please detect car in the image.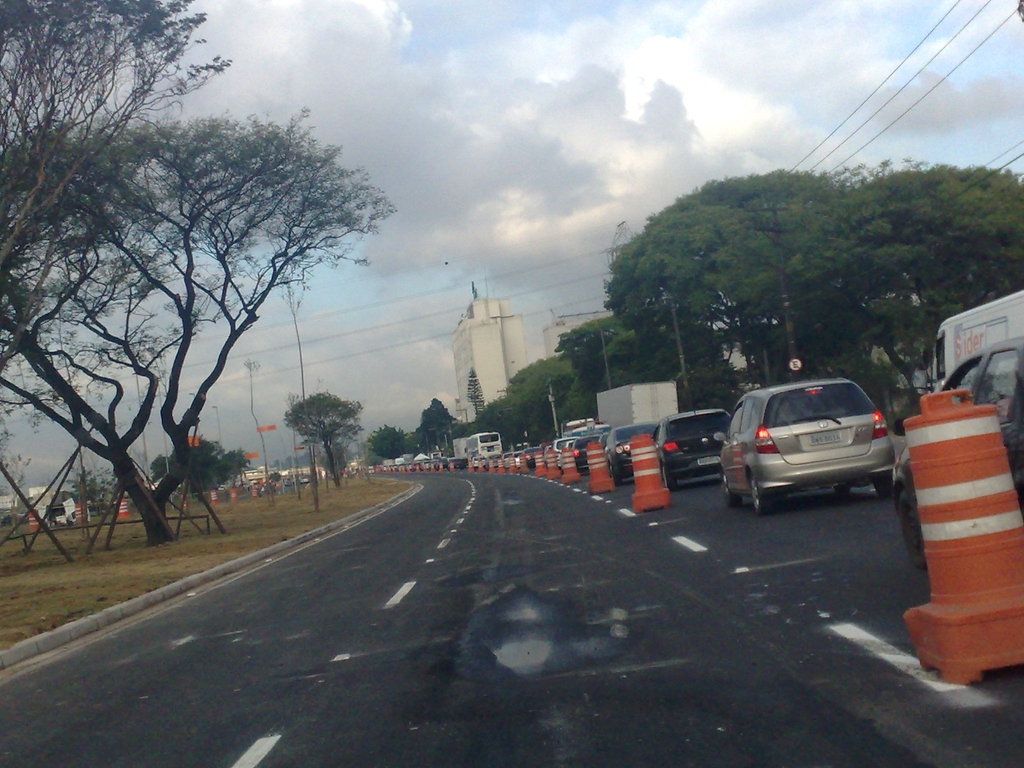
[653,407,732,492].
